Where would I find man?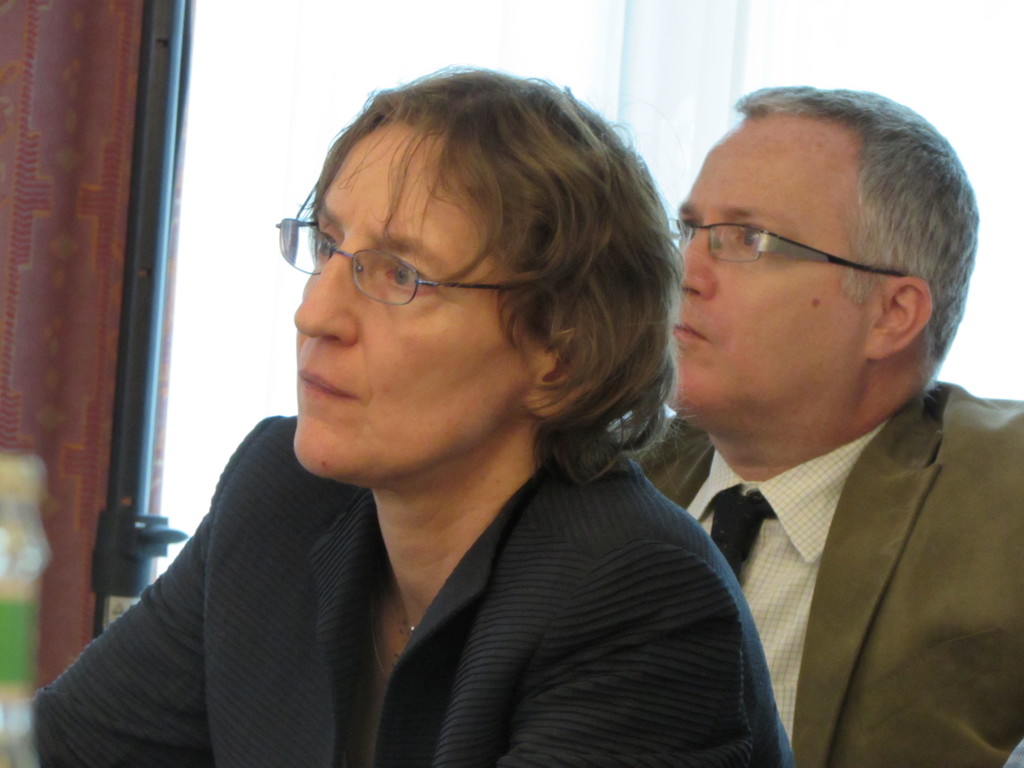
At {"left": 652, "top": 84, "right": 1023, "bottom": 767}.
